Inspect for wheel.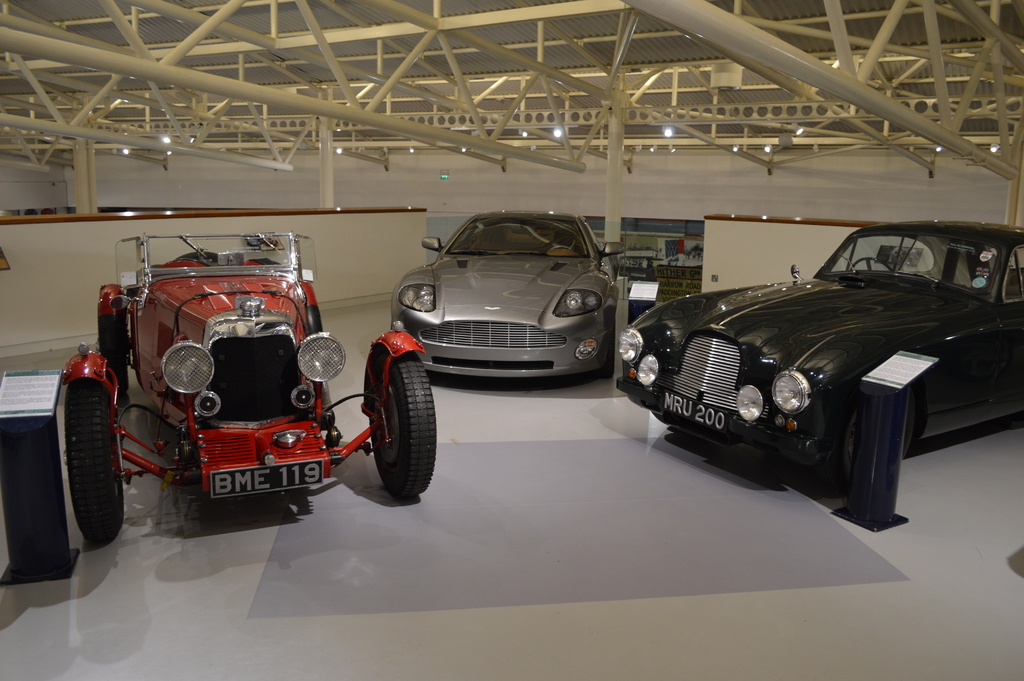
Inspection: Rect(851, 256, 893, 270).
